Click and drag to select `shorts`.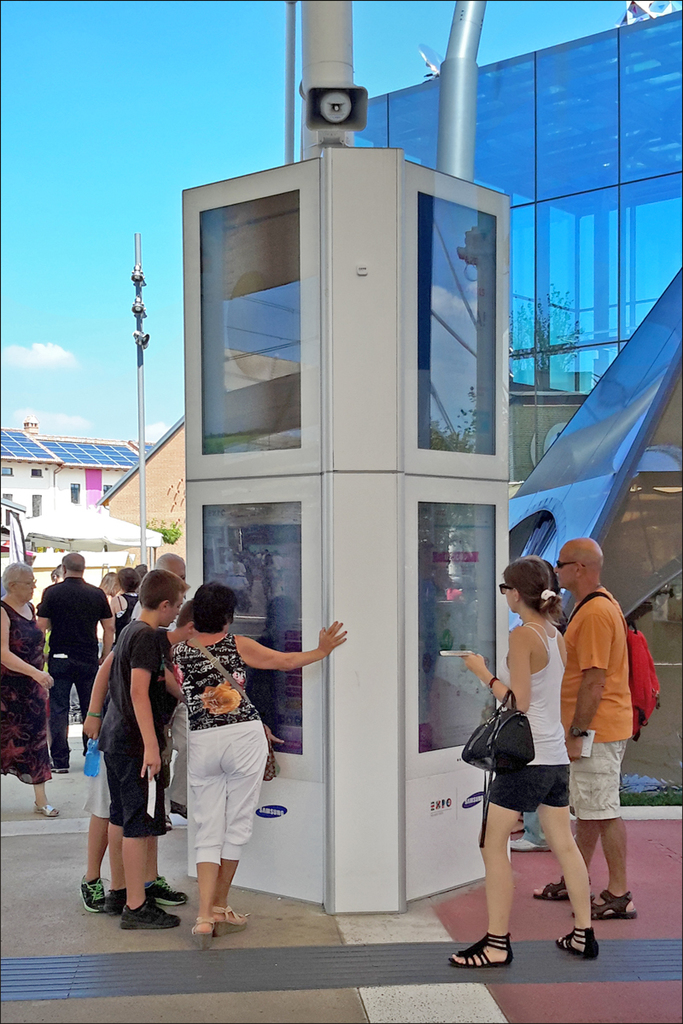
Selection: left=569, top=737, right=632, bottom=819.
